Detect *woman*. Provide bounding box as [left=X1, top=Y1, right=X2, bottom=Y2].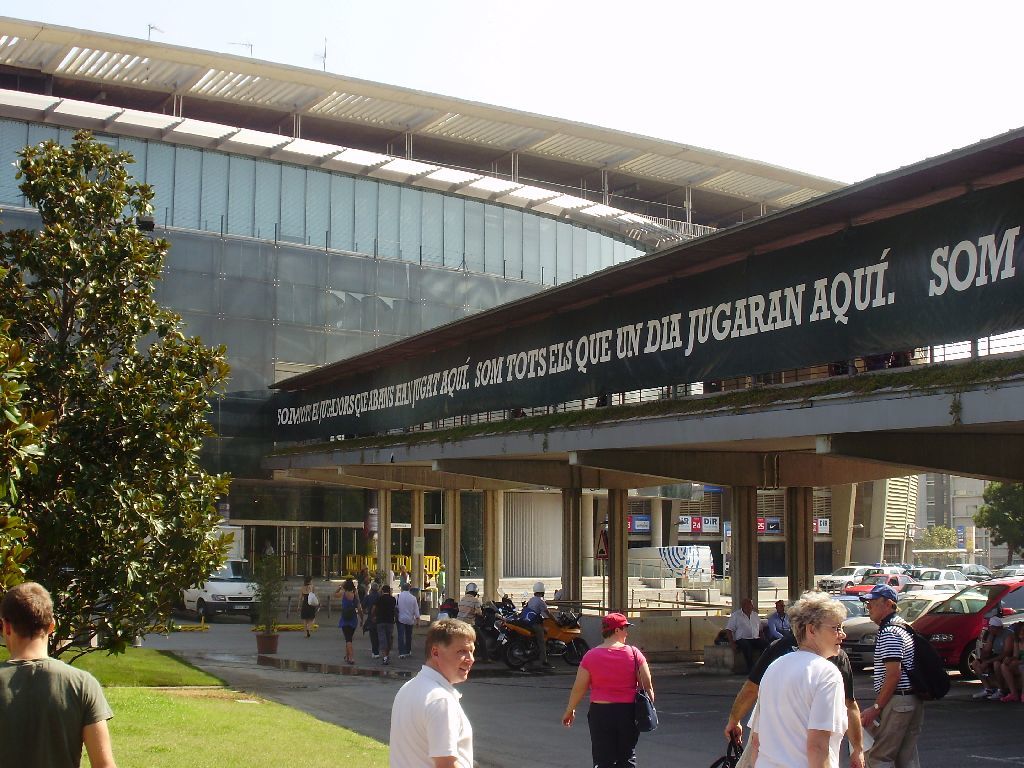
[left=331, top=579, right=362, bottom=662].
